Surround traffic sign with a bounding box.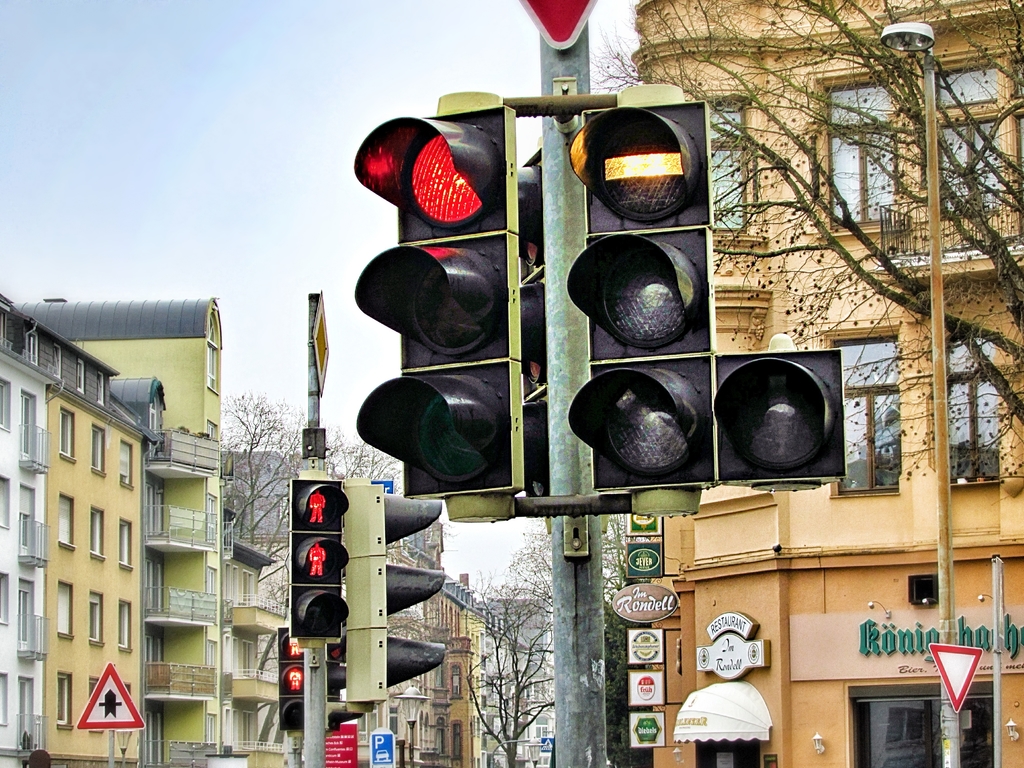
left=568, top=100, right=845, bottom=486.
